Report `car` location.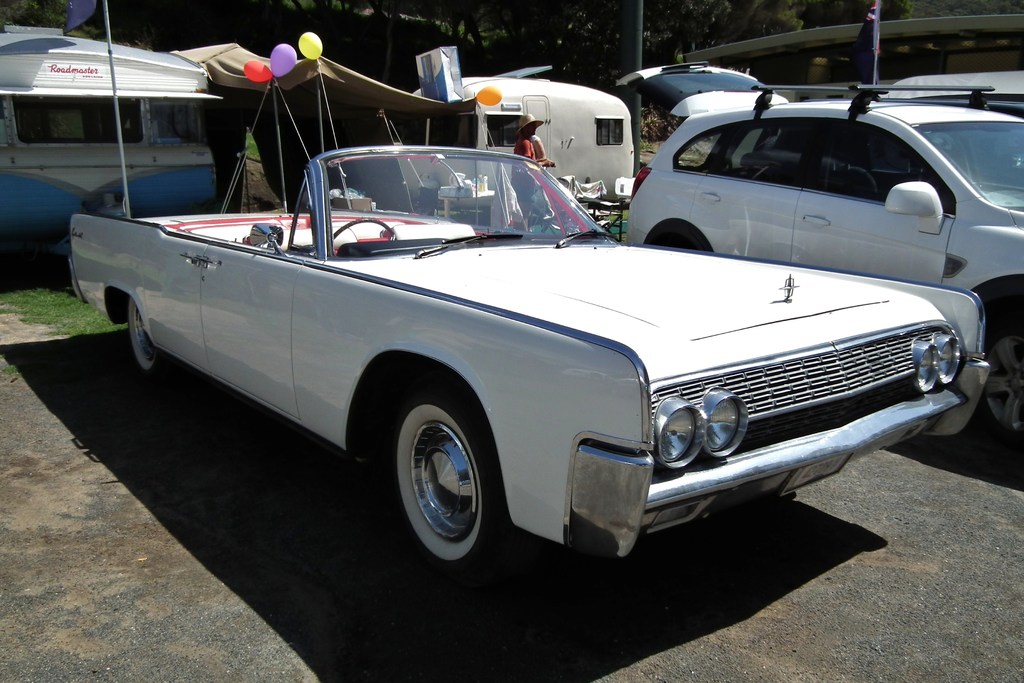
Report: {"left": 67, "top": 143, "right": 991, "bottom": 567}.
